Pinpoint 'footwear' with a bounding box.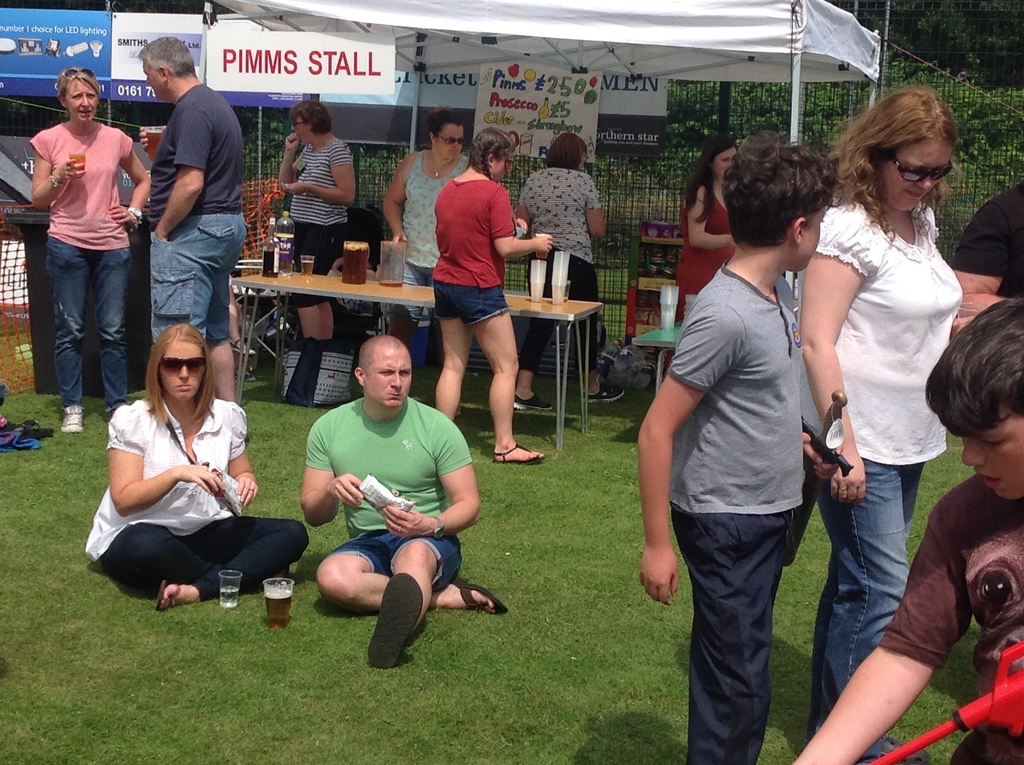
Rect(438, 580, 514, 615).
